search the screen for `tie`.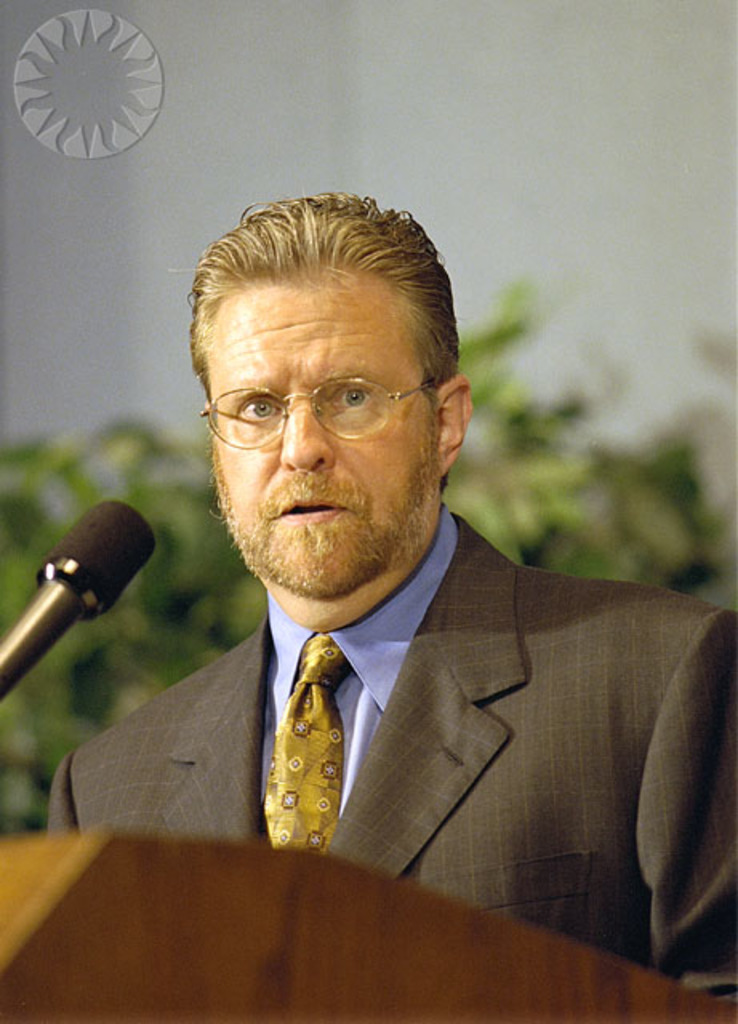
Found at {"x1": 261, "y1": 634, "x2": 359, "y2": 862}.
